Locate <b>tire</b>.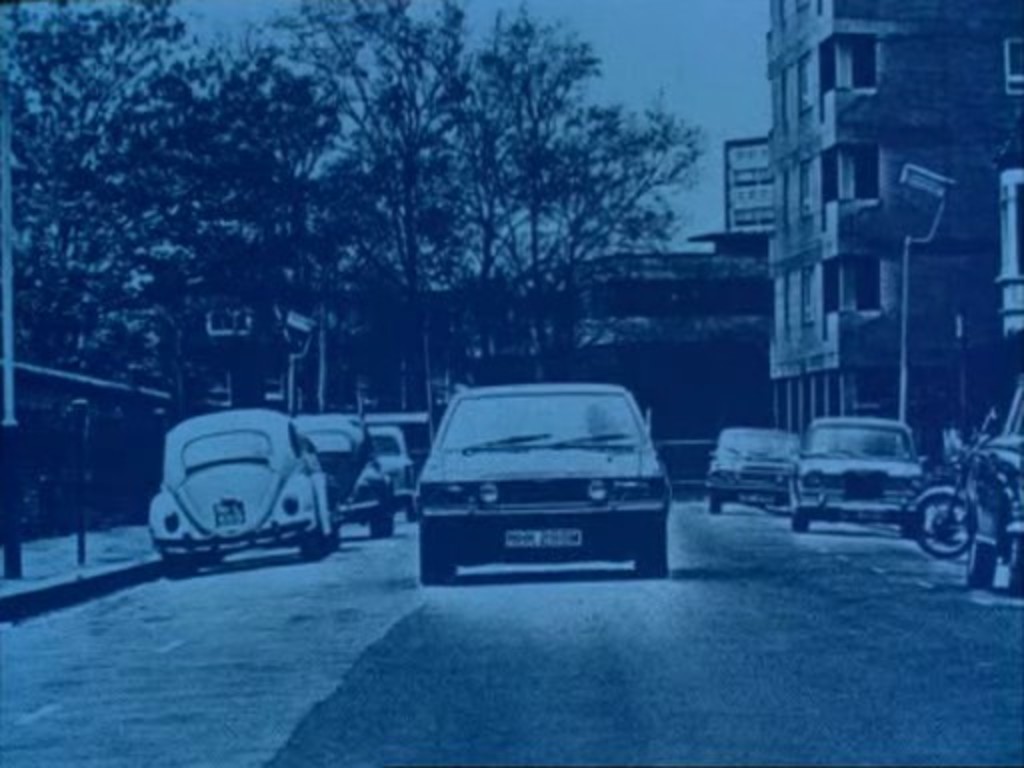
Bounding box: Rect(704, 484, 714, 514).
